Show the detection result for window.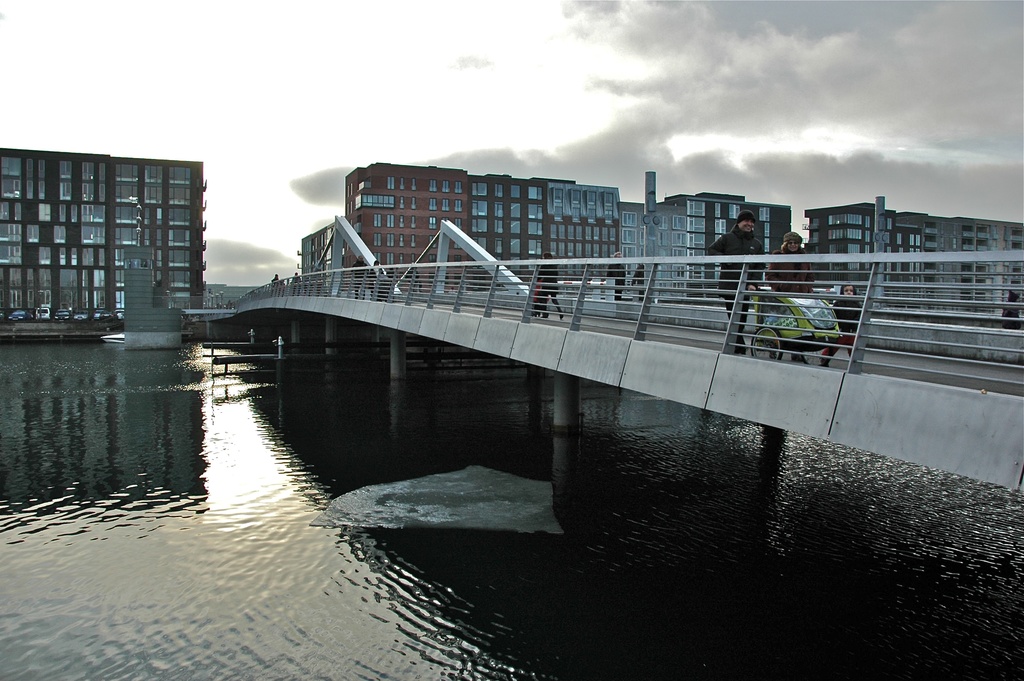
bbox=(472, 201, 490, 215).
